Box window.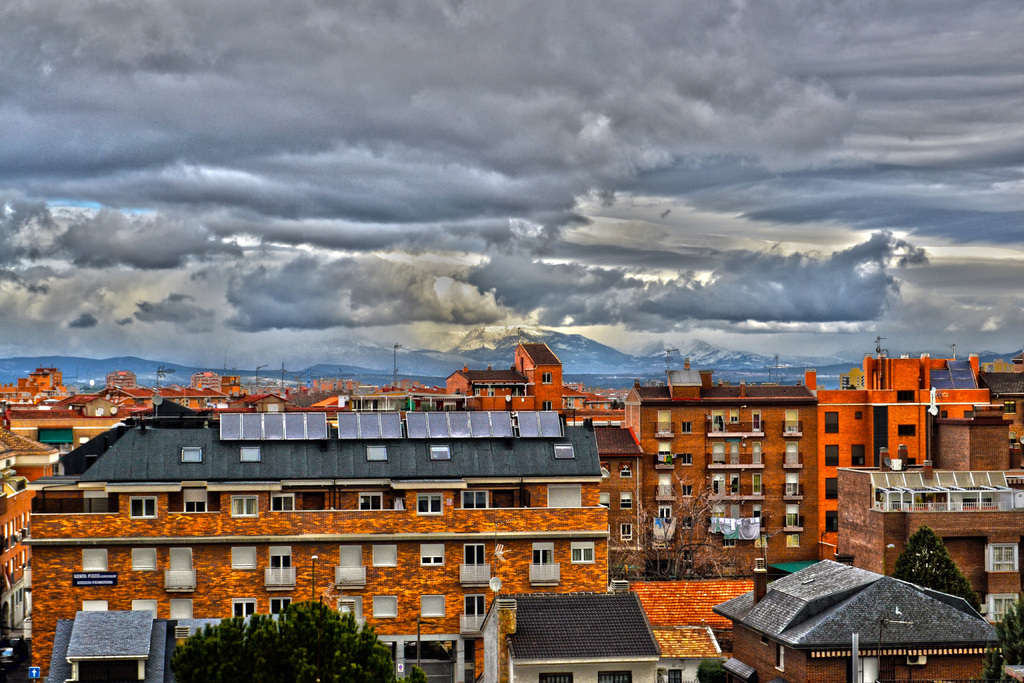
l=899, t=420, r=919, b=435.
